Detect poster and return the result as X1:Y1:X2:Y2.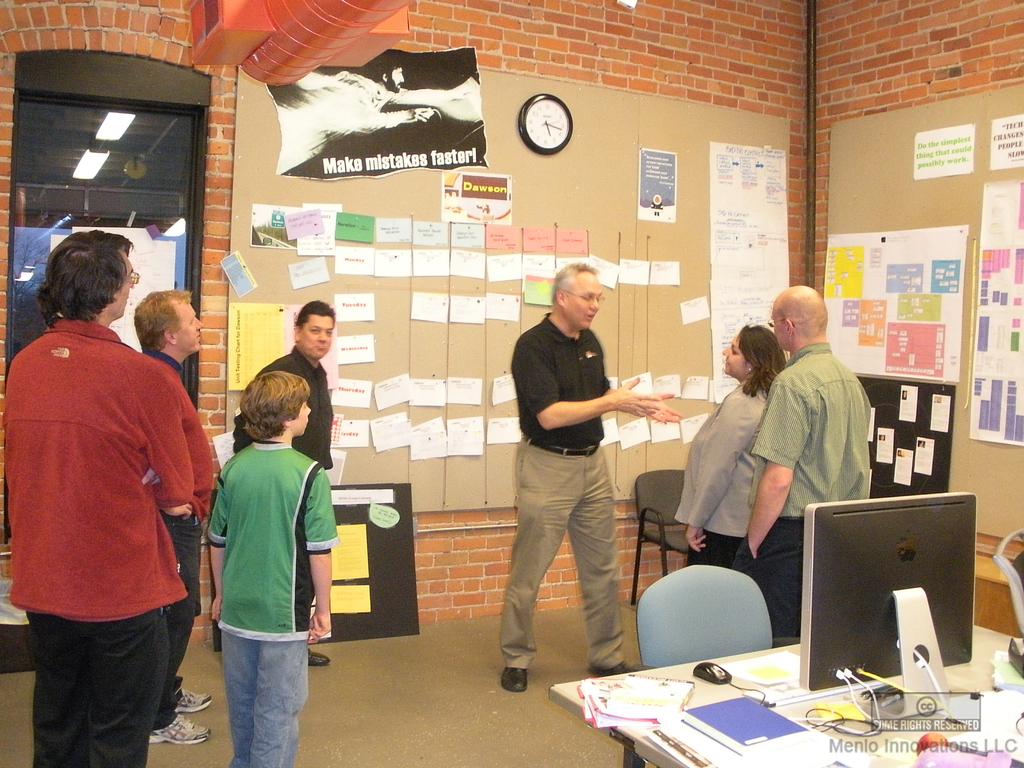
714:143:793:405.
